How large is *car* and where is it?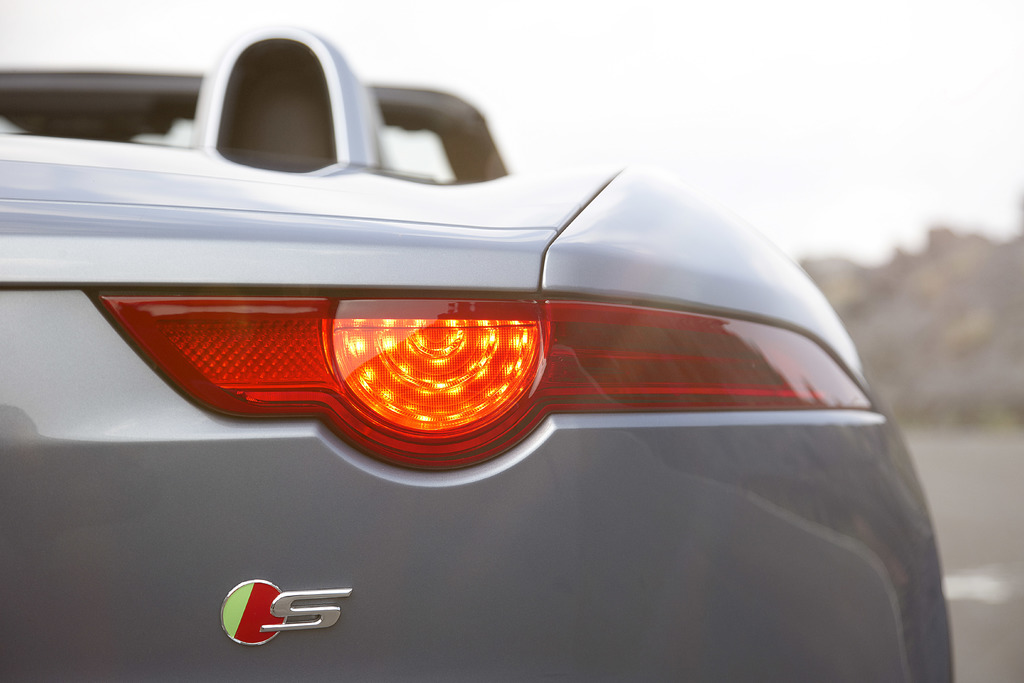
Bounding box: (0, 4, 958, 682).
